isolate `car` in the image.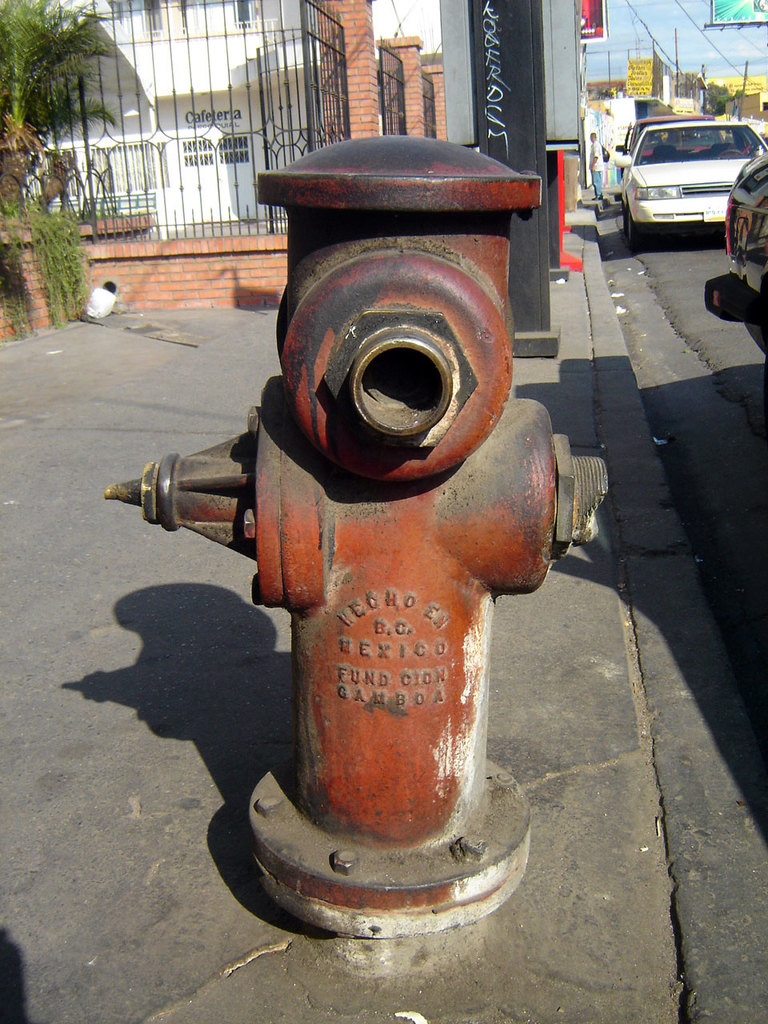
Isolated region: <box>706,154,767,366</box>.
